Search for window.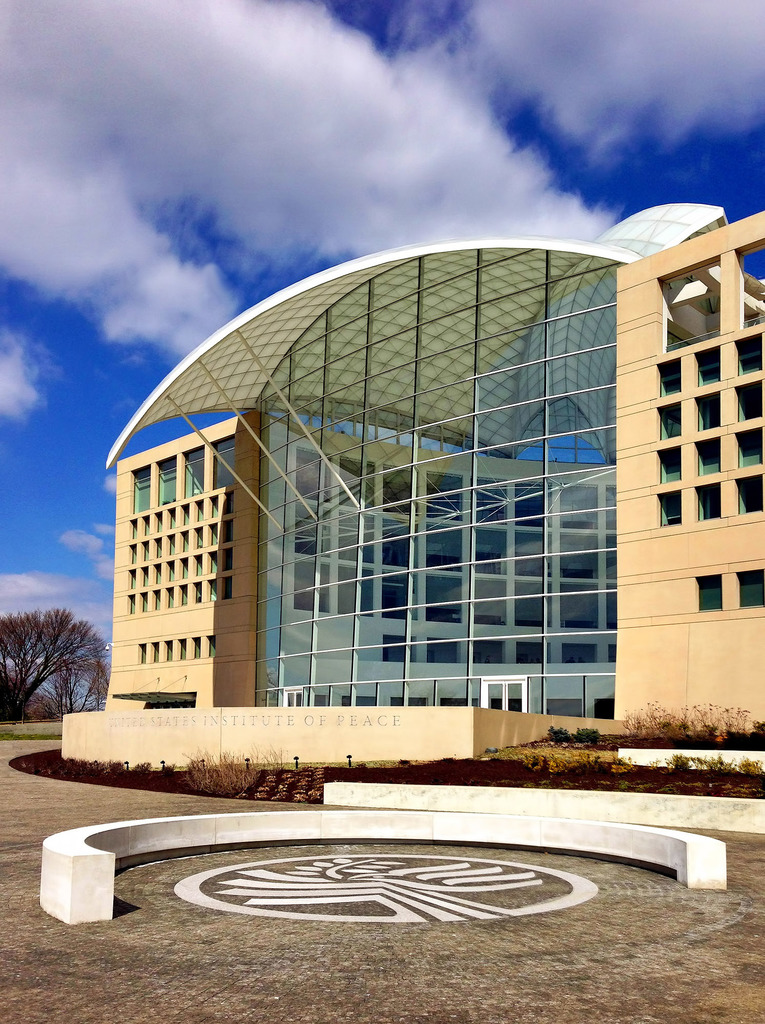
Found at [left=141, top=594, right=152, bottom=611].
